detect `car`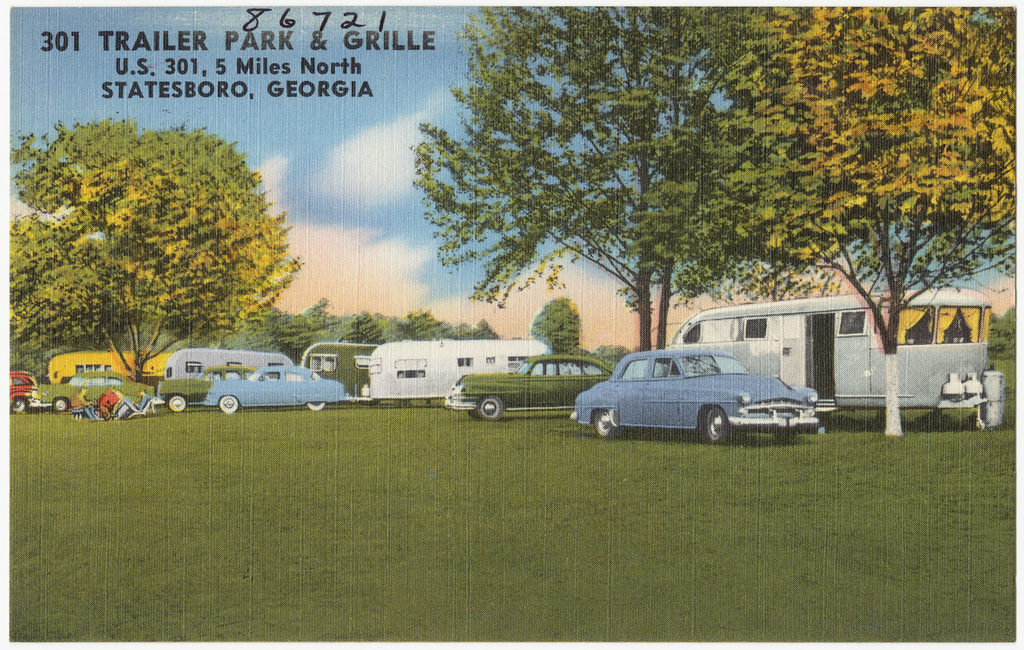
(left=208, top=367, right=347, bottom=412)
